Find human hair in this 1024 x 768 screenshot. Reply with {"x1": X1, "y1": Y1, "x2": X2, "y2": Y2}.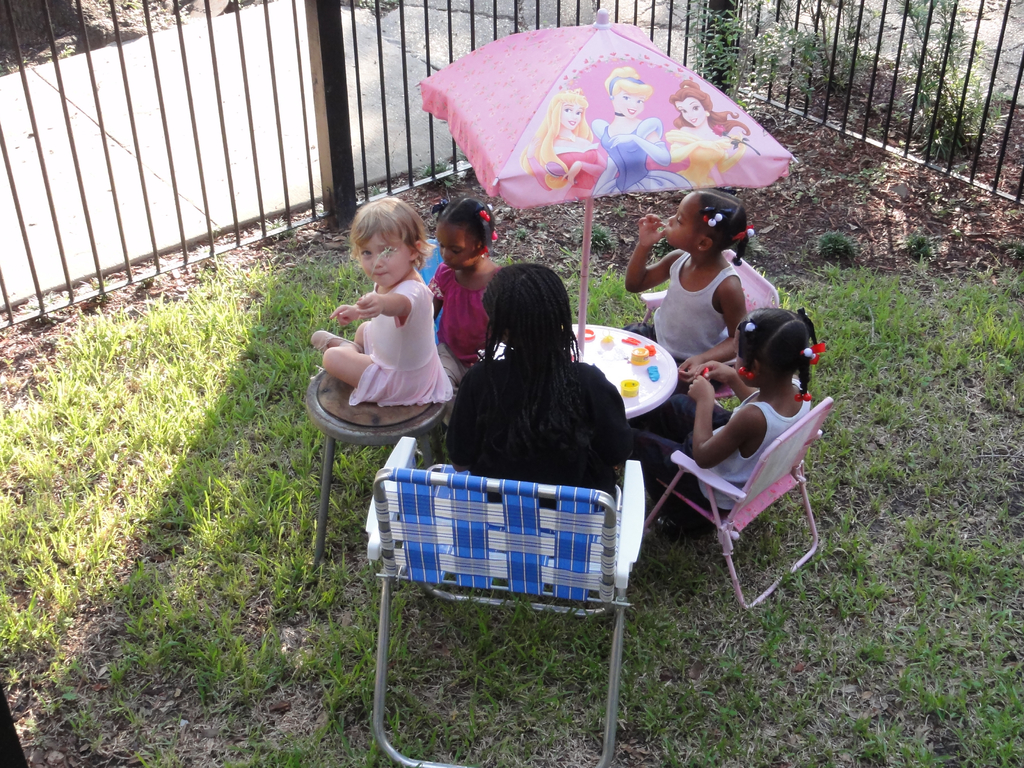
{"x1": 516, "y1": 86, "x2": 596, "y2": 191}.
